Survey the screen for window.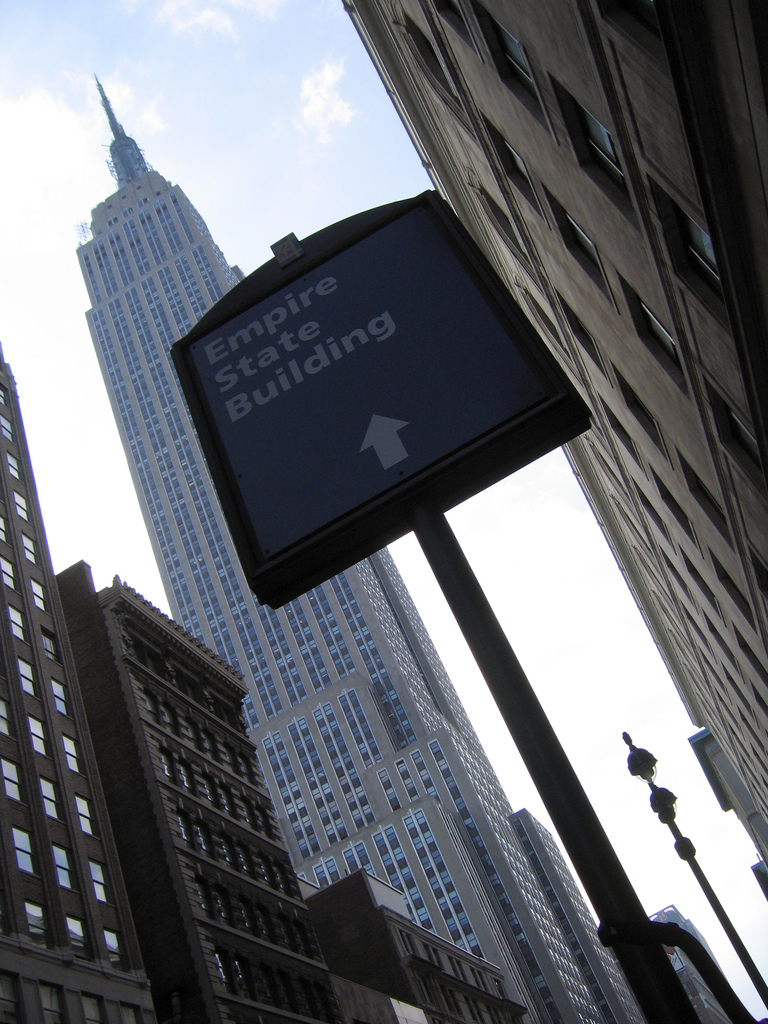
Survey found: (102, 935, 123, 972).
